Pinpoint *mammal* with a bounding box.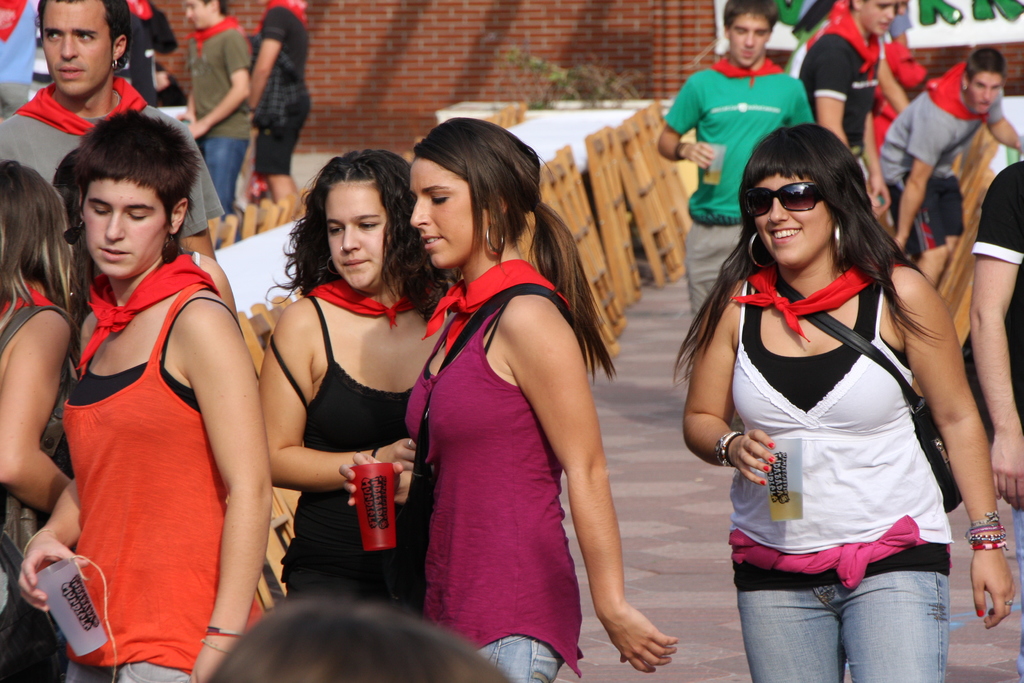
0,157,80,681.
